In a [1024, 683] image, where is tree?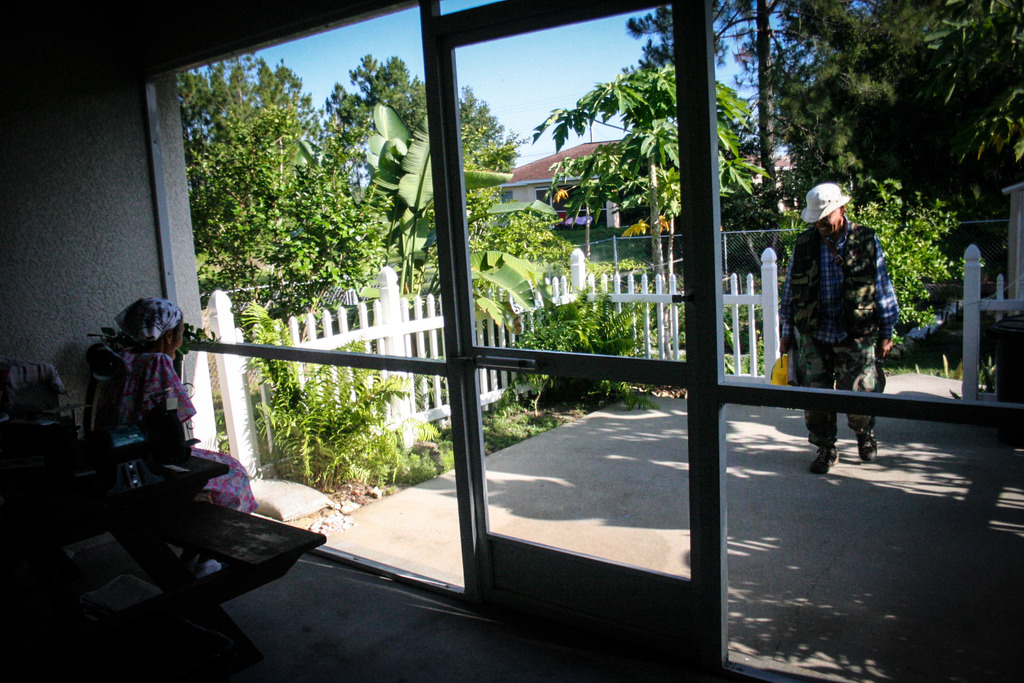
Rect(538, 44, 765, 309).
